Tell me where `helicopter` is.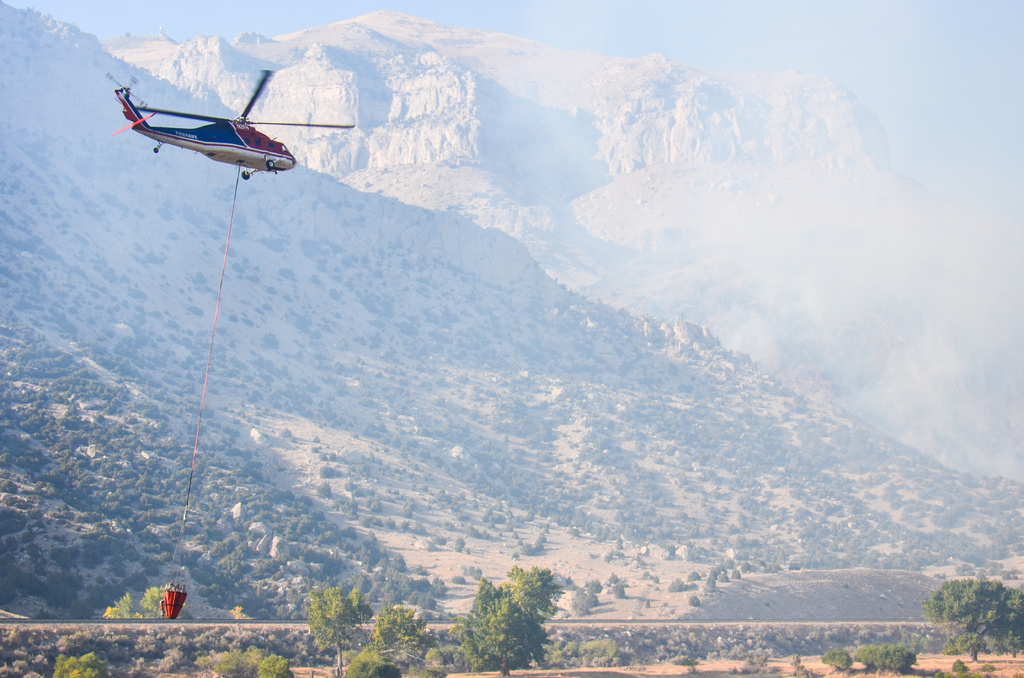
`helicopter` is at locate(109, 69, 357, 183).
